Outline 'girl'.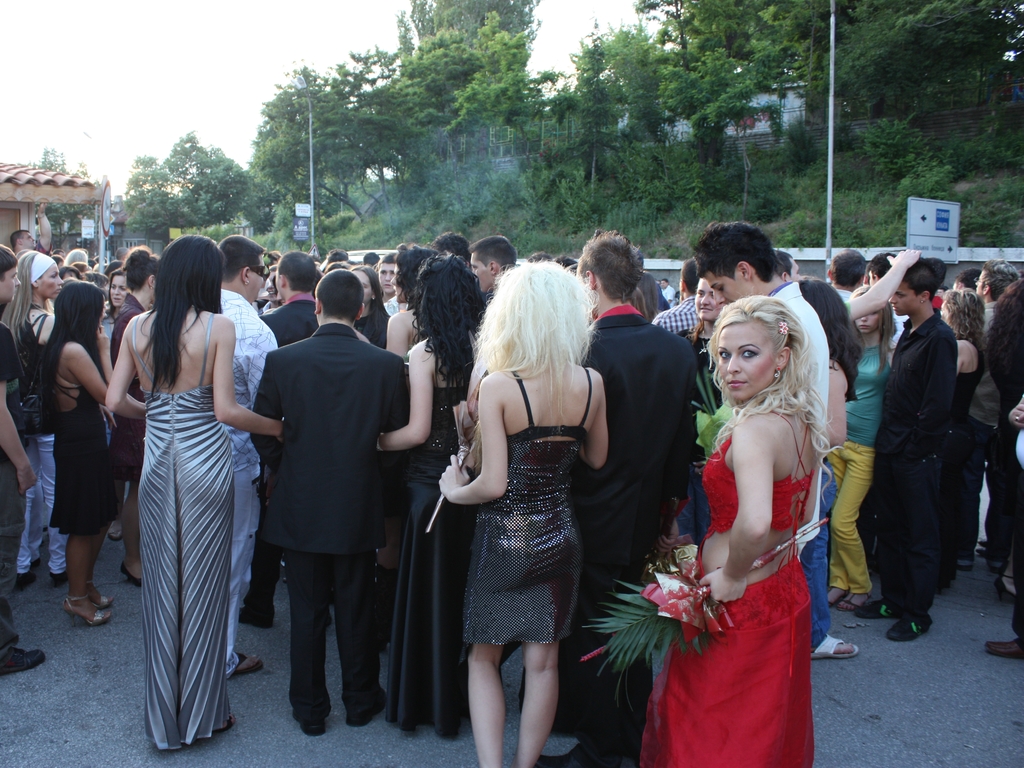
Outline: bbox=(374, 254, 486, 736).
